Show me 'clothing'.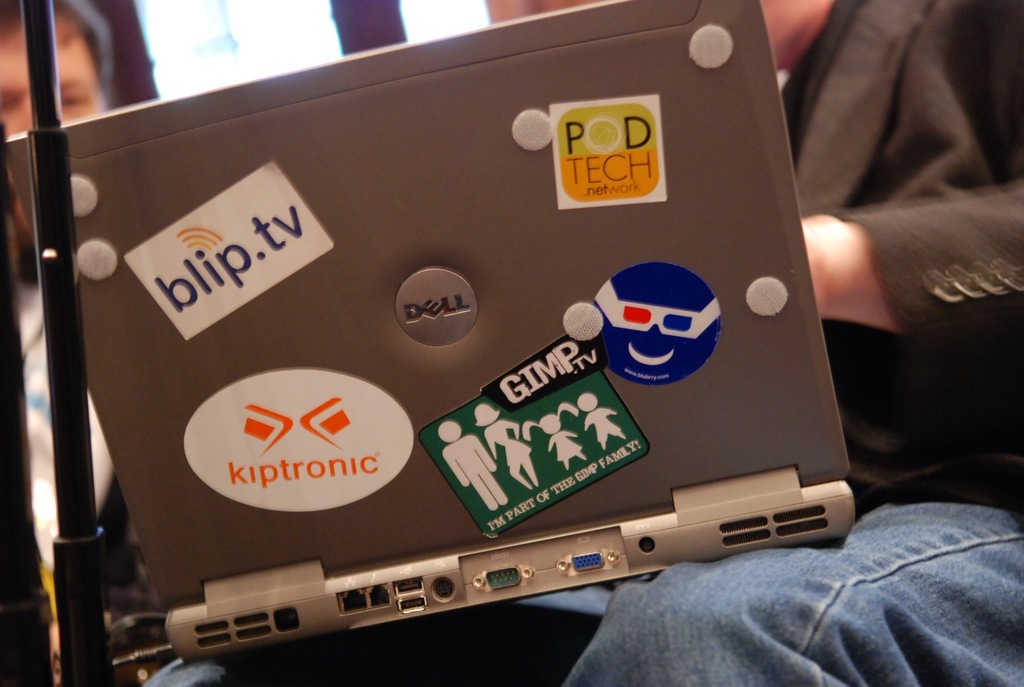
'clothing' is here: left=0, top=278, right=115, bottom=637.
